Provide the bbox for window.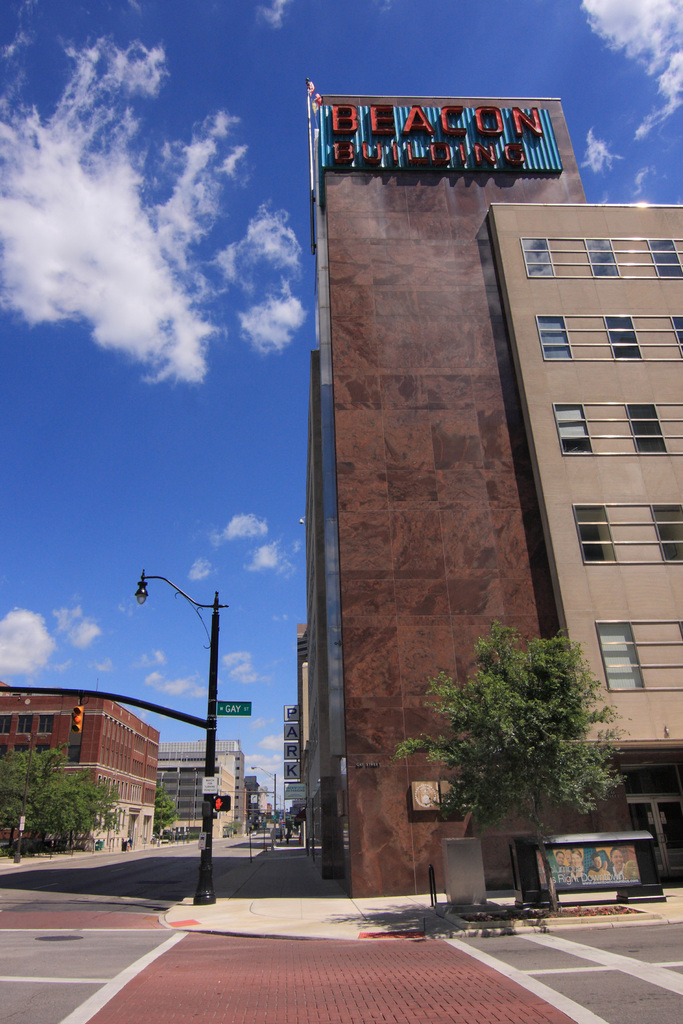
box(0, 715, 13, 741).
